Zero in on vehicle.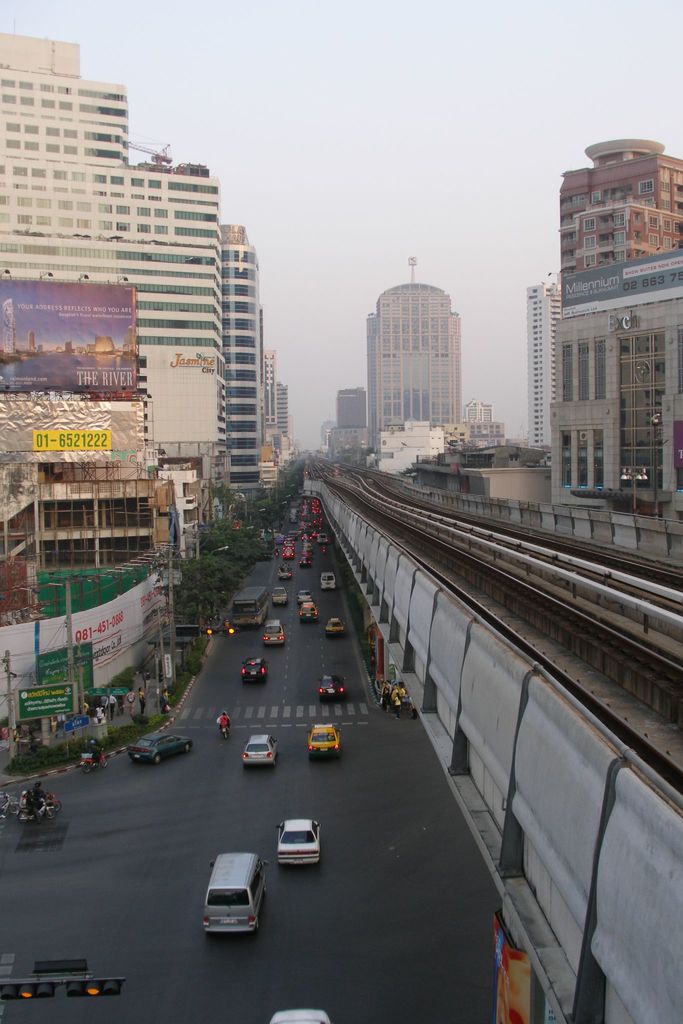
Zeroed in: locate(218, 719, 229, 744).
